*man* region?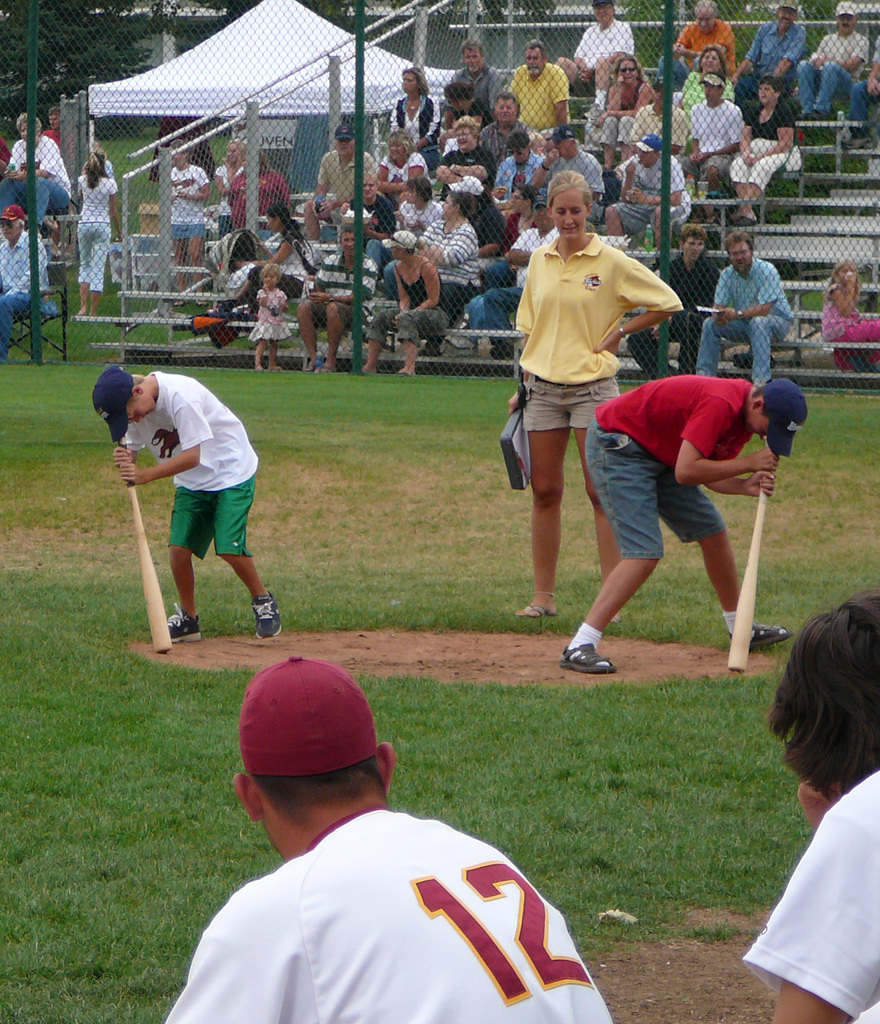
left=609, top=134, right=695, bottom=250
